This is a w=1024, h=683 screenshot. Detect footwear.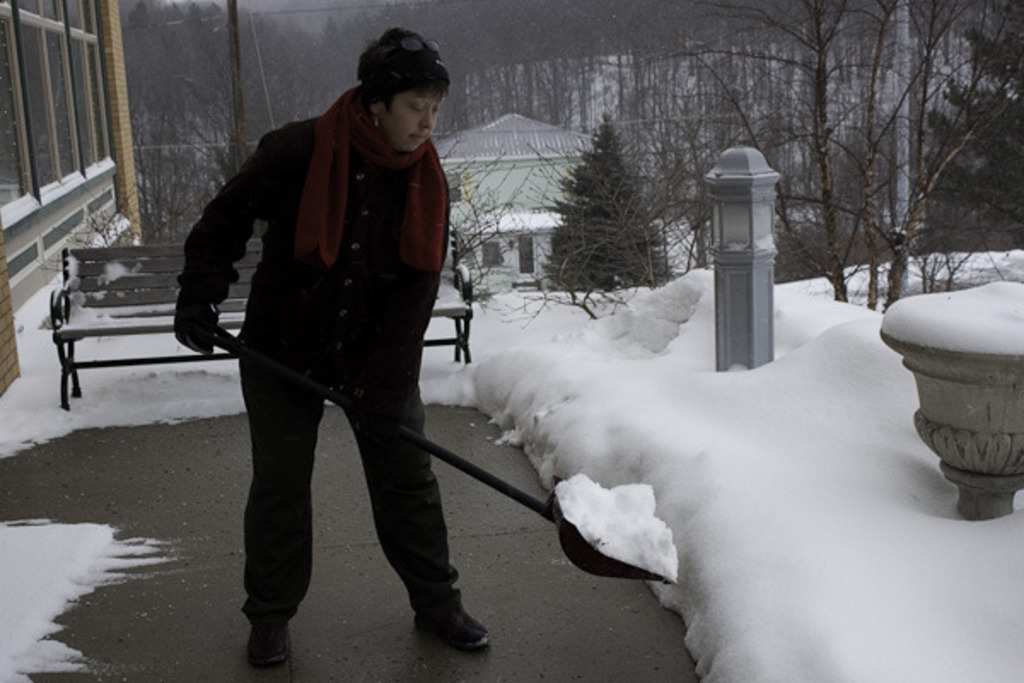
left=237, top=618, right=295, bottom=673.
